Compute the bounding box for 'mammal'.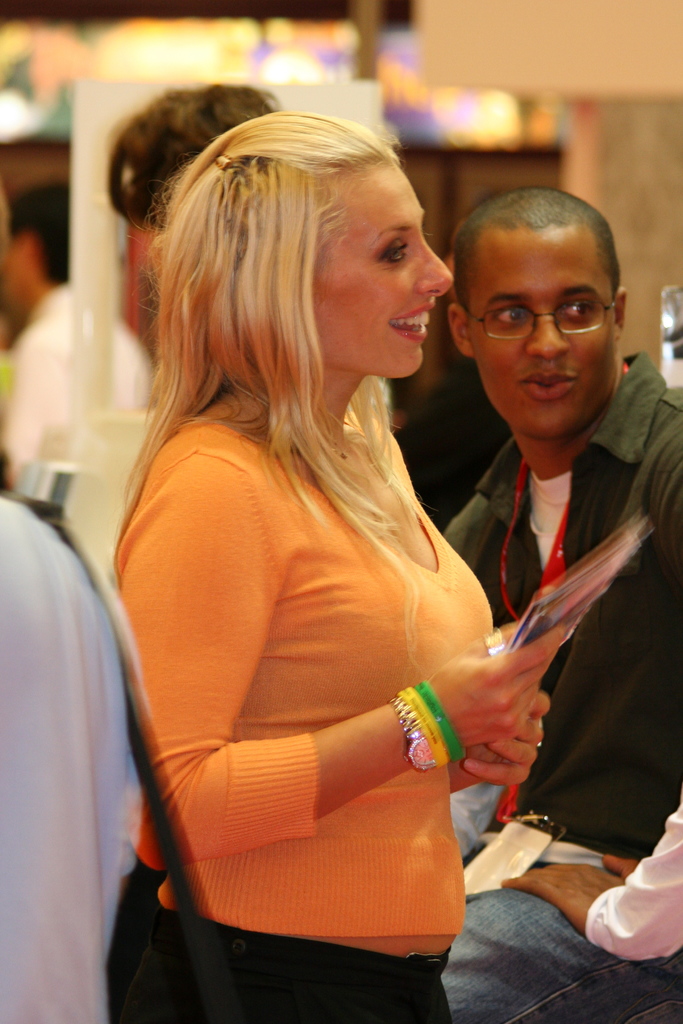
select_region(95, 82, 275, 227).
